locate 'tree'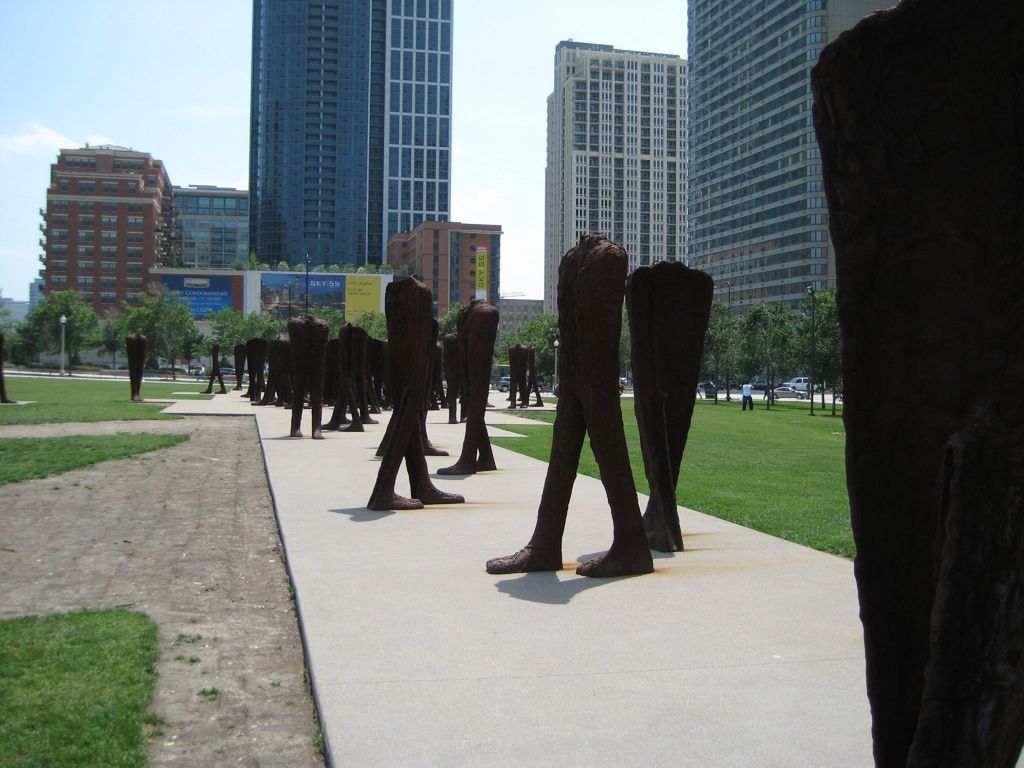
(x1=1, y1=285, x2=102, y2=367)
